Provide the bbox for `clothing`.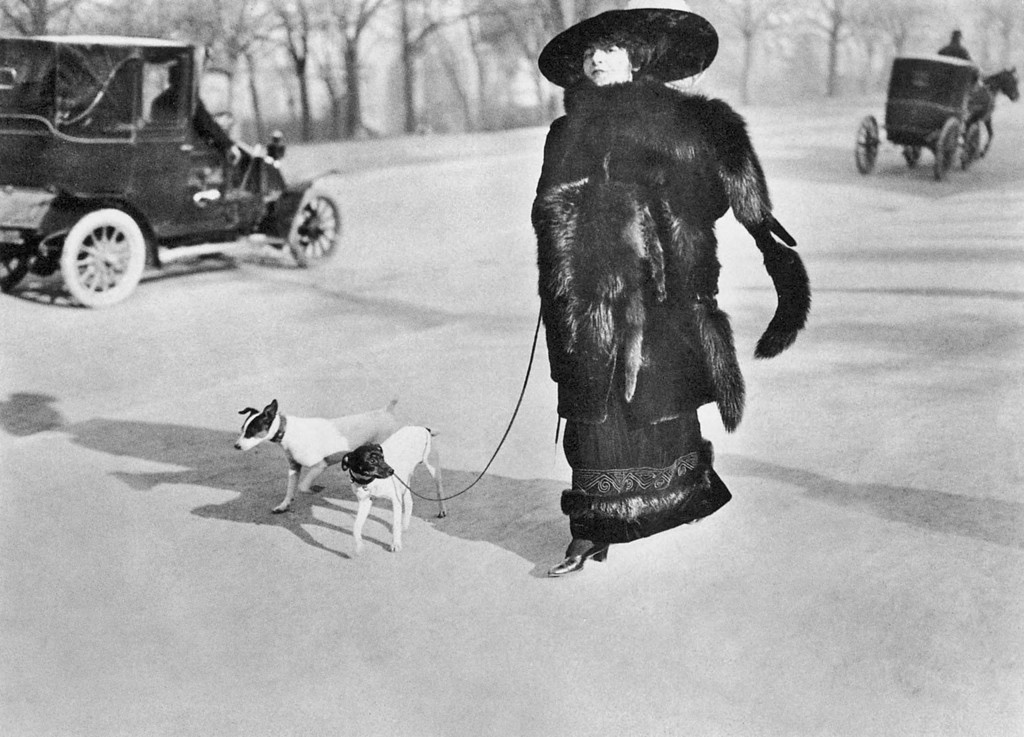
(143,84,228,145).
